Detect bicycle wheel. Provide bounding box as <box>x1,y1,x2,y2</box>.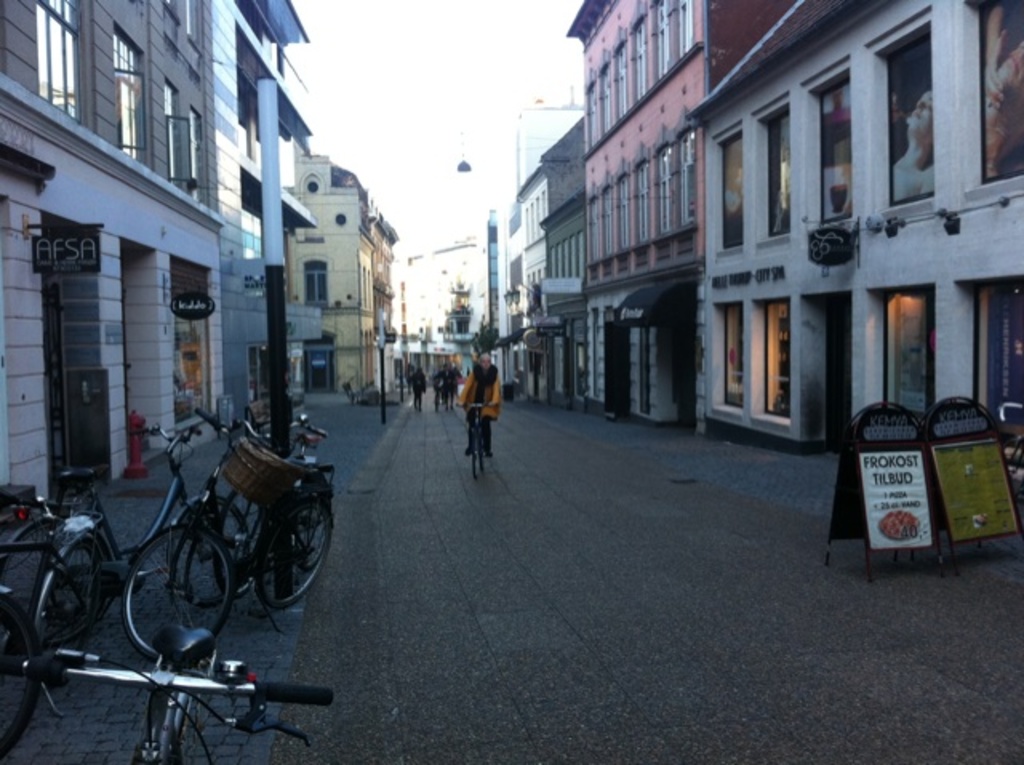
<box>478,435,483,475</box>.
